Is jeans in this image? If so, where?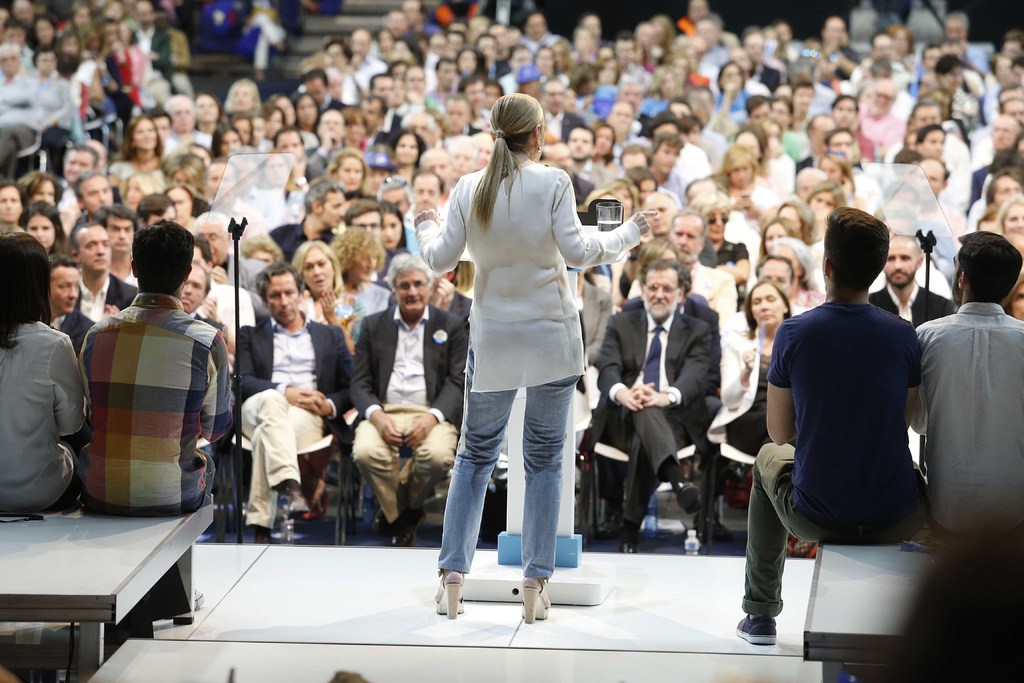
Yes, at <region>438, 340, 579, 577</region>.
